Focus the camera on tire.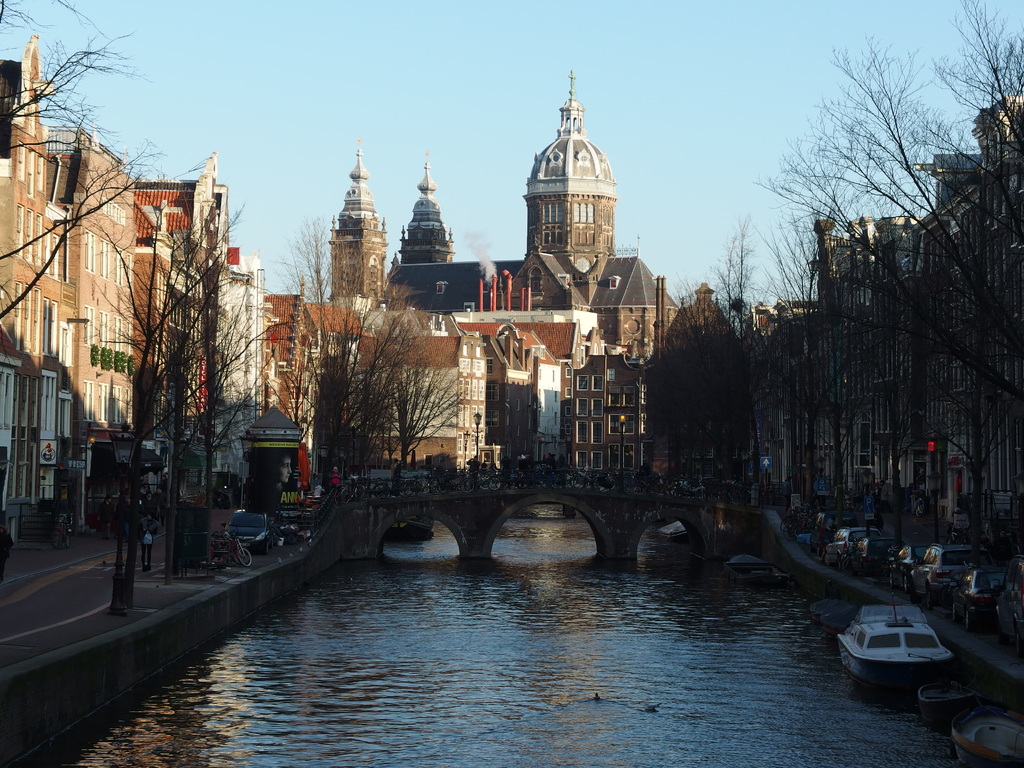
Focus region: <bbox>883, 573, 891, 590</bbox>.
